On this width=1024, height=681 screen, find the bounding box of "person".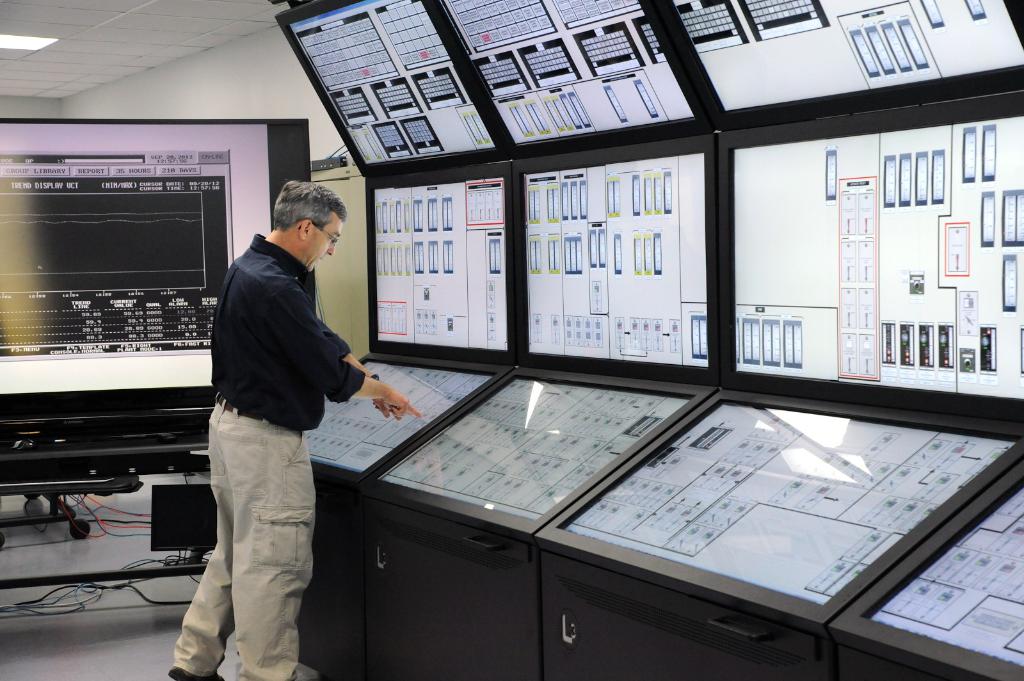
Bounding box: {"x1": 172, "y1": 177, "x2": 431, "y2": 680}.
